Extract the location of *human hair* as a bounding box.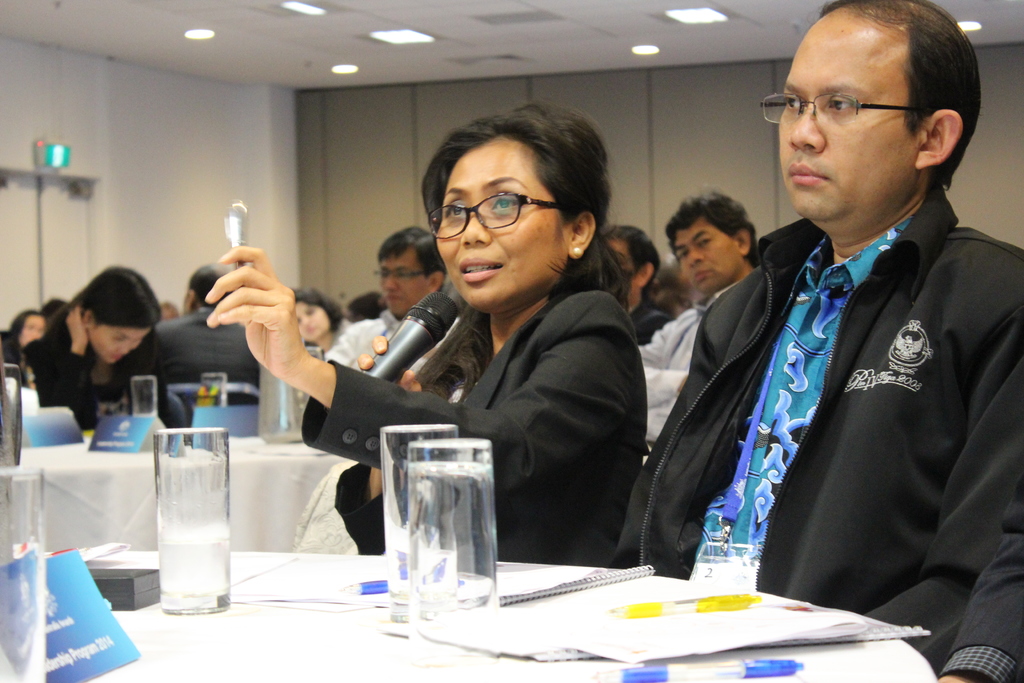
424/99/621/279.
